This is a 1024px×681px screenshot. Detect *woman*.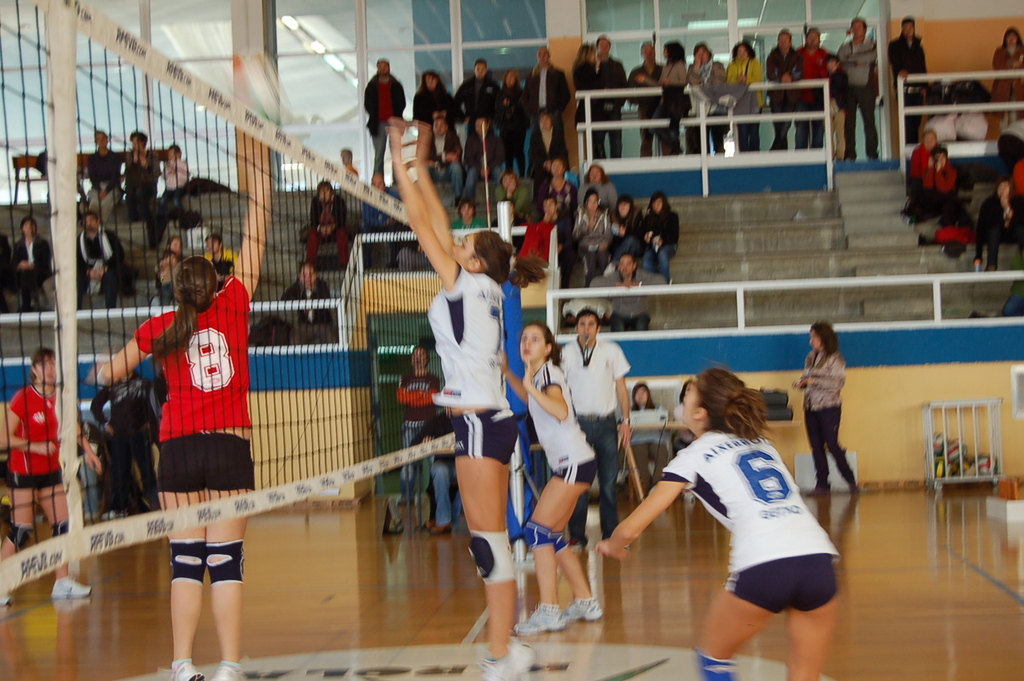
rect(596, 370, 832, 680).
